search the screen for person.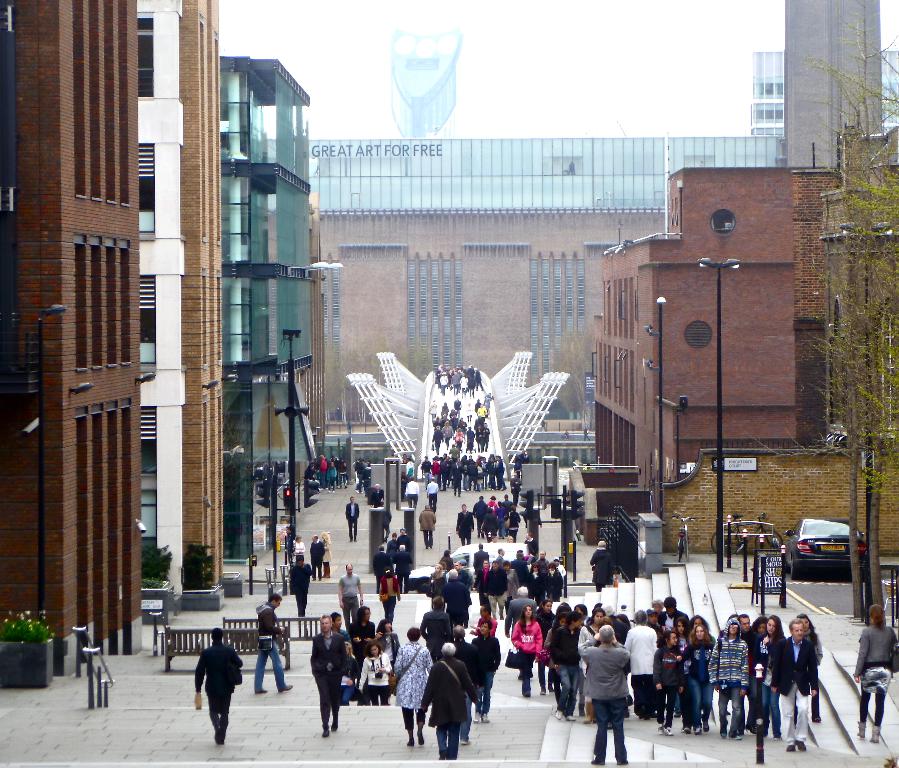
Found at bbox(739, 614, 764, 664).
